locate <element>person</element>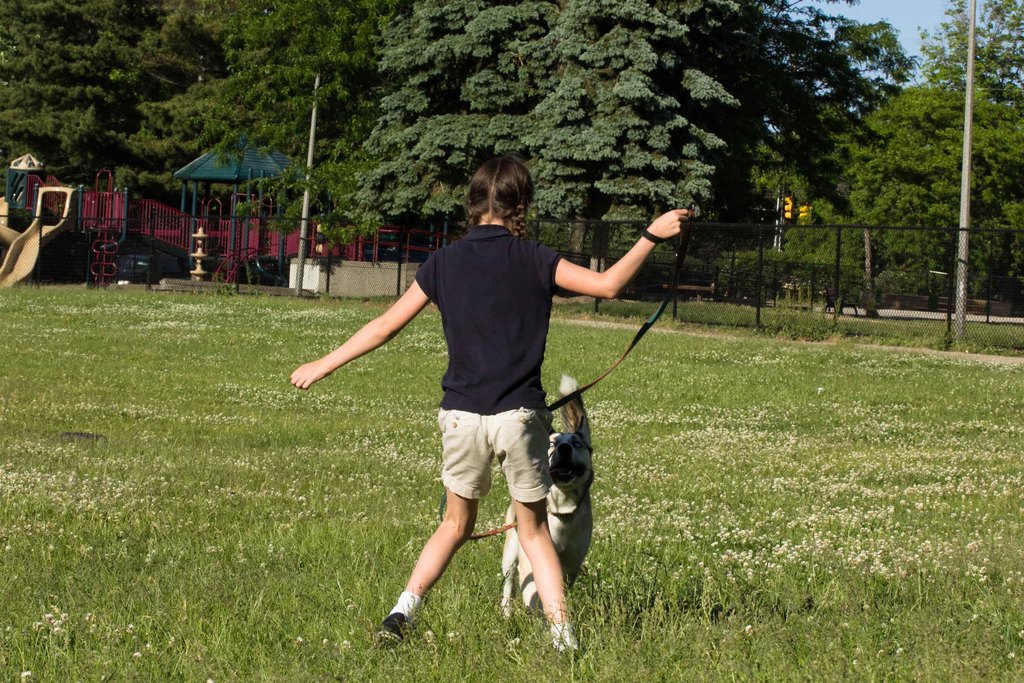
(283,158,692,666)
